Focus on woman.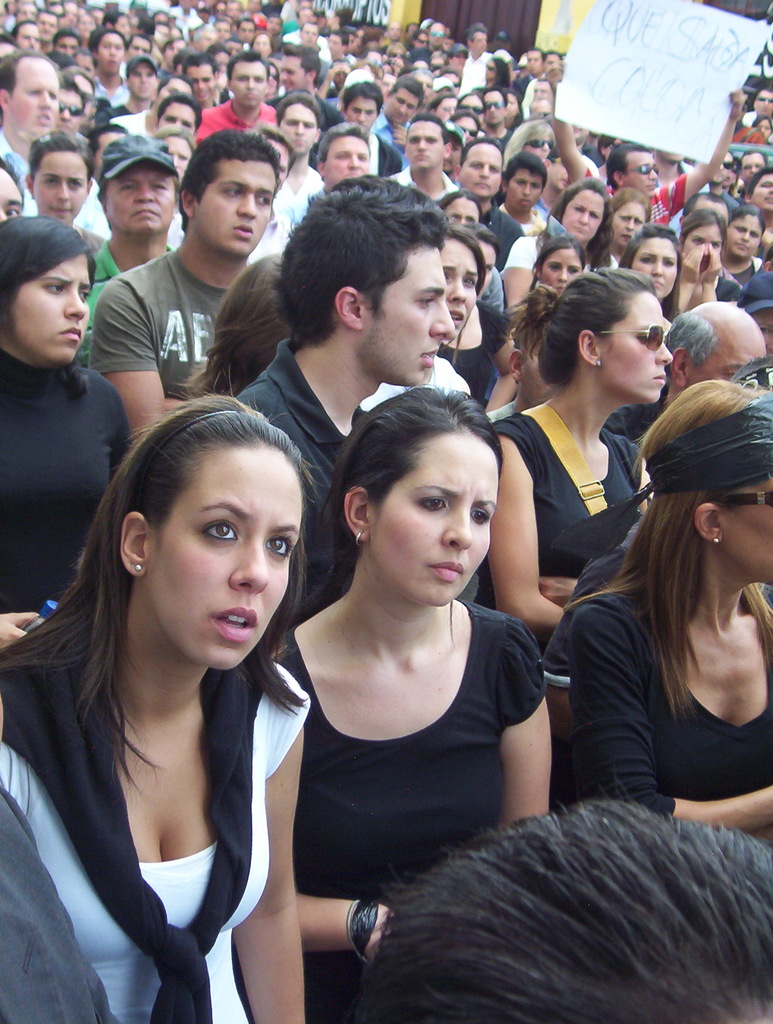
Focused at 617, 225, 684, 330.
